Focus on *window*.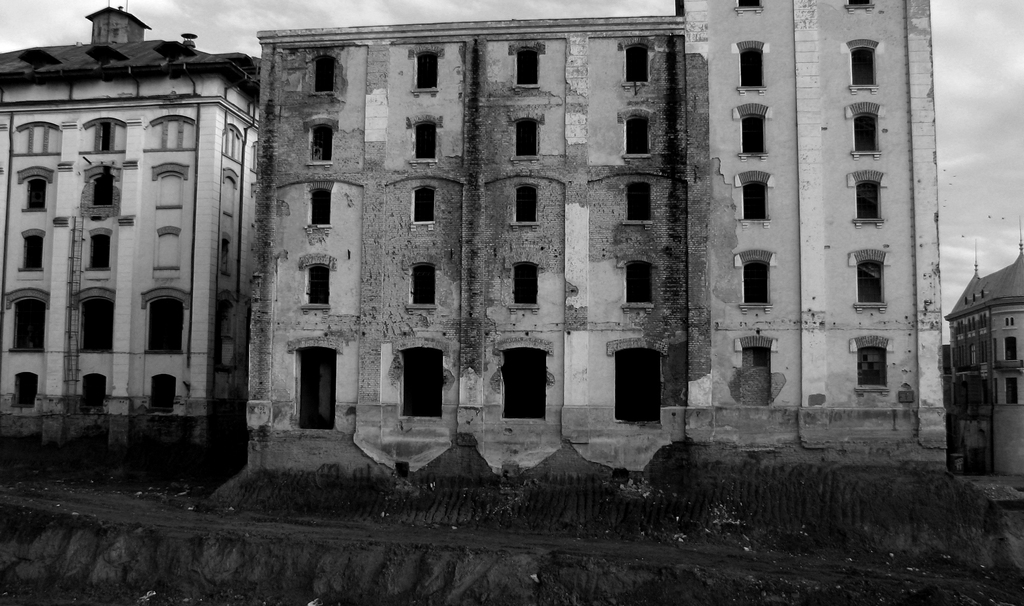
Focused at 854,183,881,218.
